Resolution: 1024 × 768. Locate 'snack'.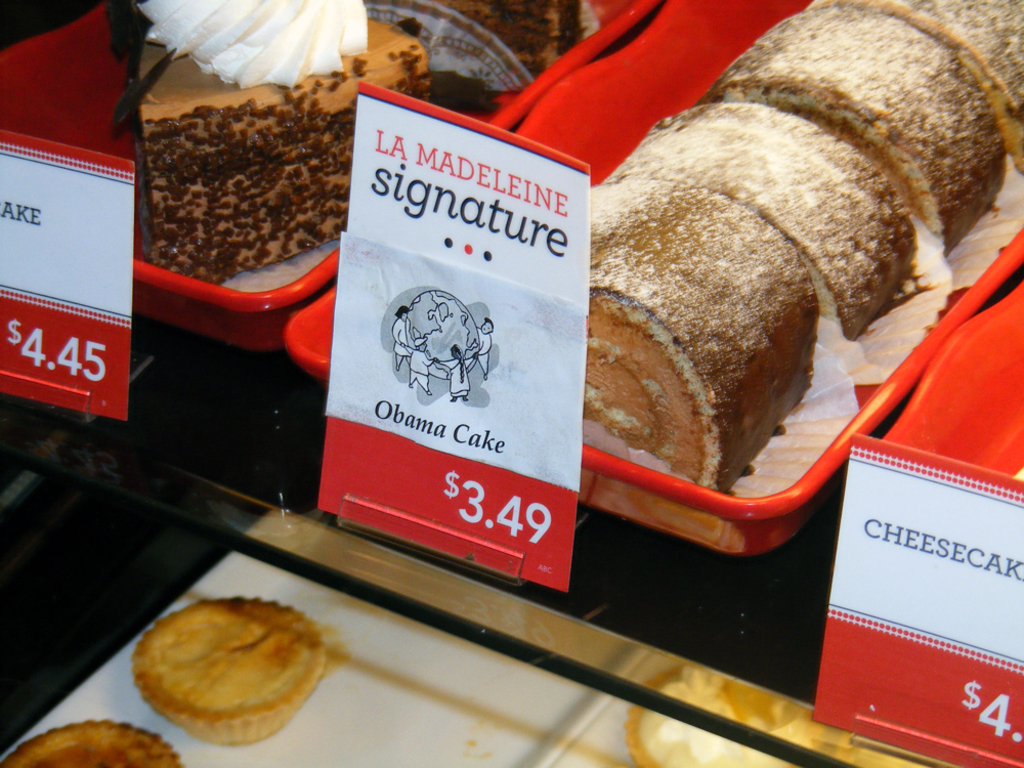
x1=588 y1=182 x2=818 y2=503.
